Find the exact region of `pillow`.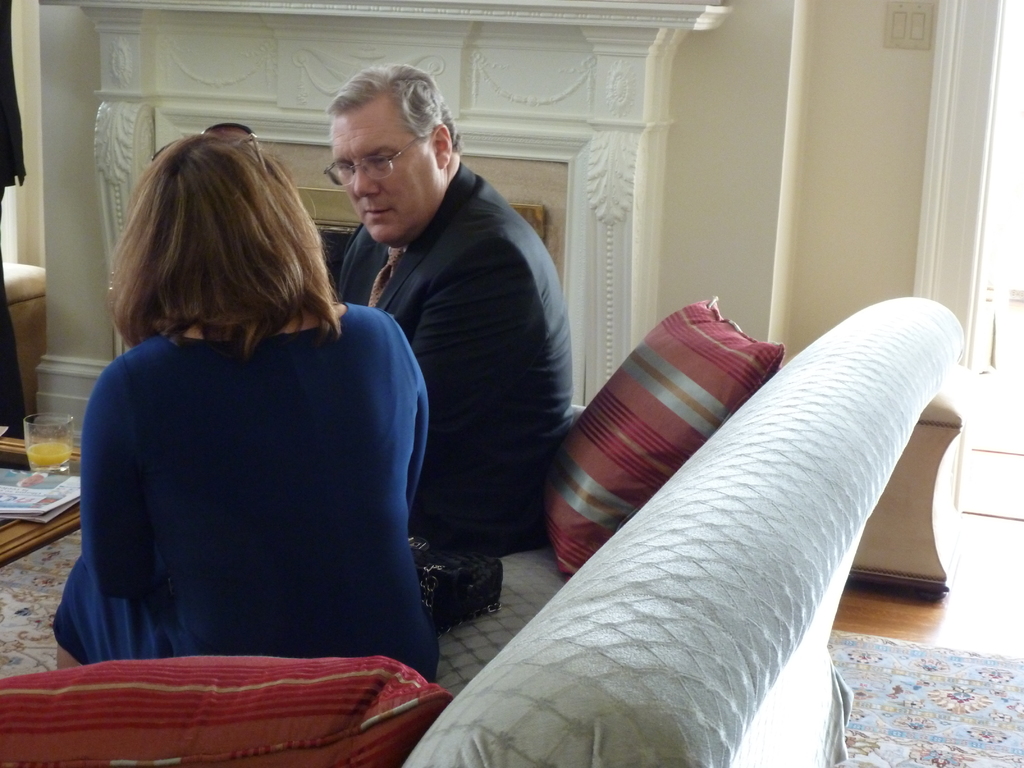
Exact region: locate(545, 286, 797, 580).
